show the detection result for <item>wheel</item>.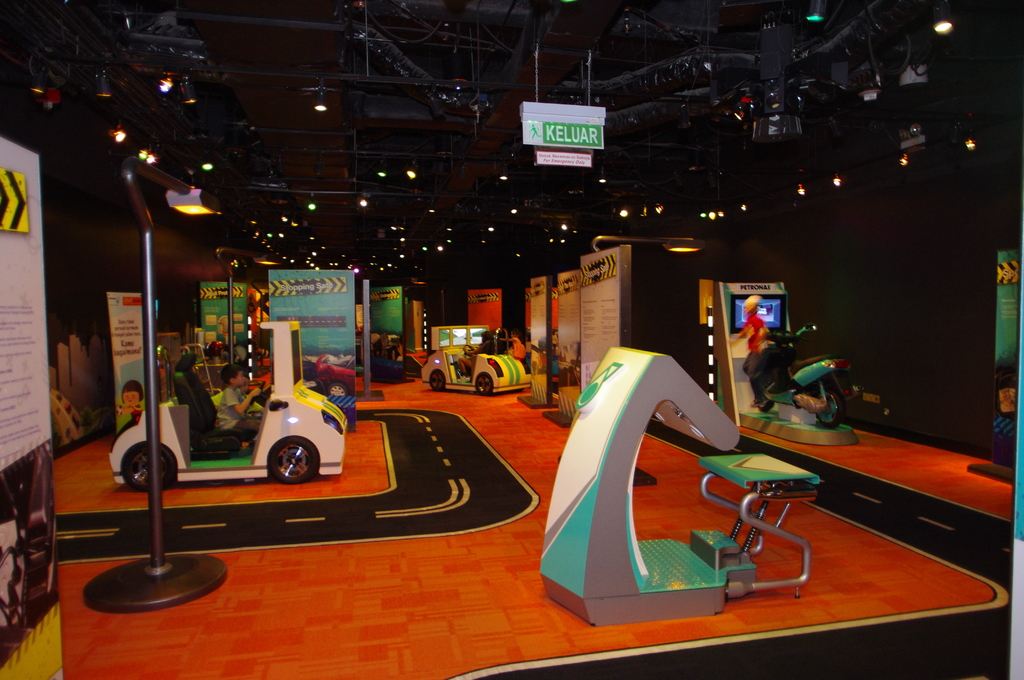
[431,373,447,390].
